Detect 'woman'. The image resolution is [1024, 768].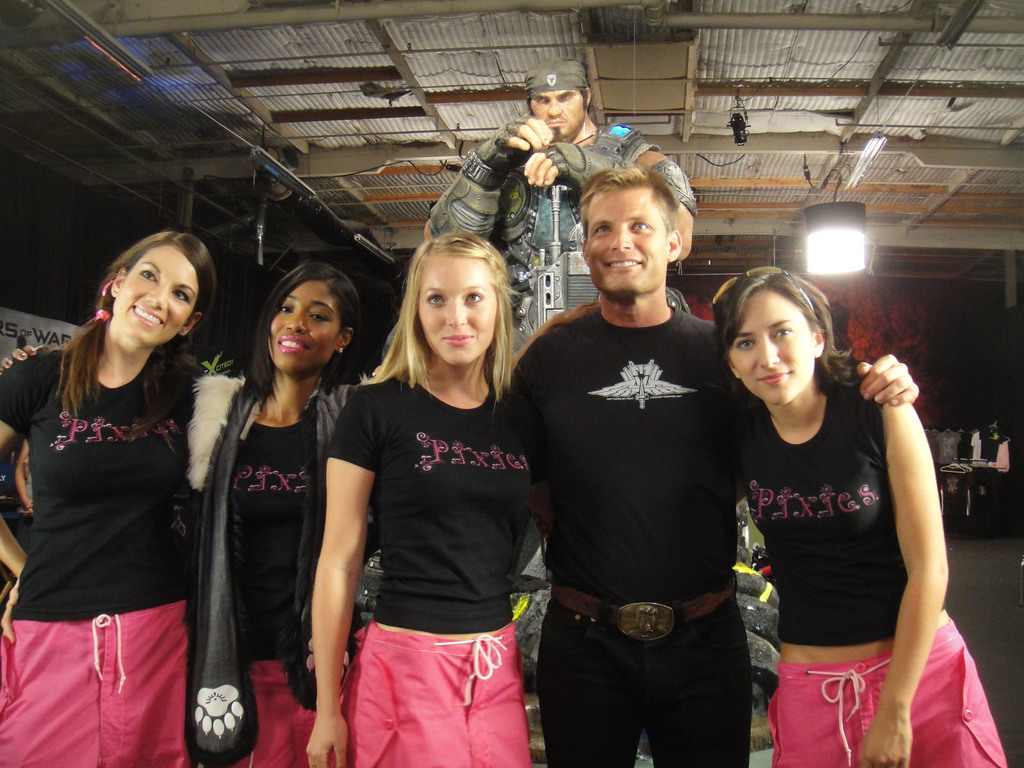
left=0, top=232, right=218, bottom=767.
